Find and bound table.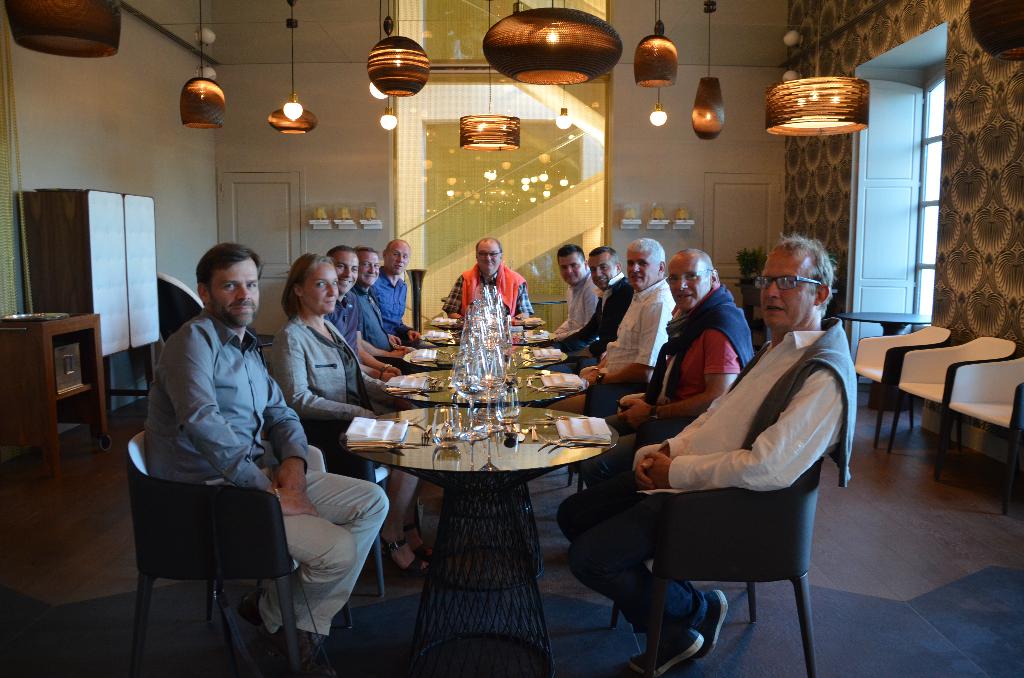
Bound: (left=0, top=304, right=101, bottom=481).
